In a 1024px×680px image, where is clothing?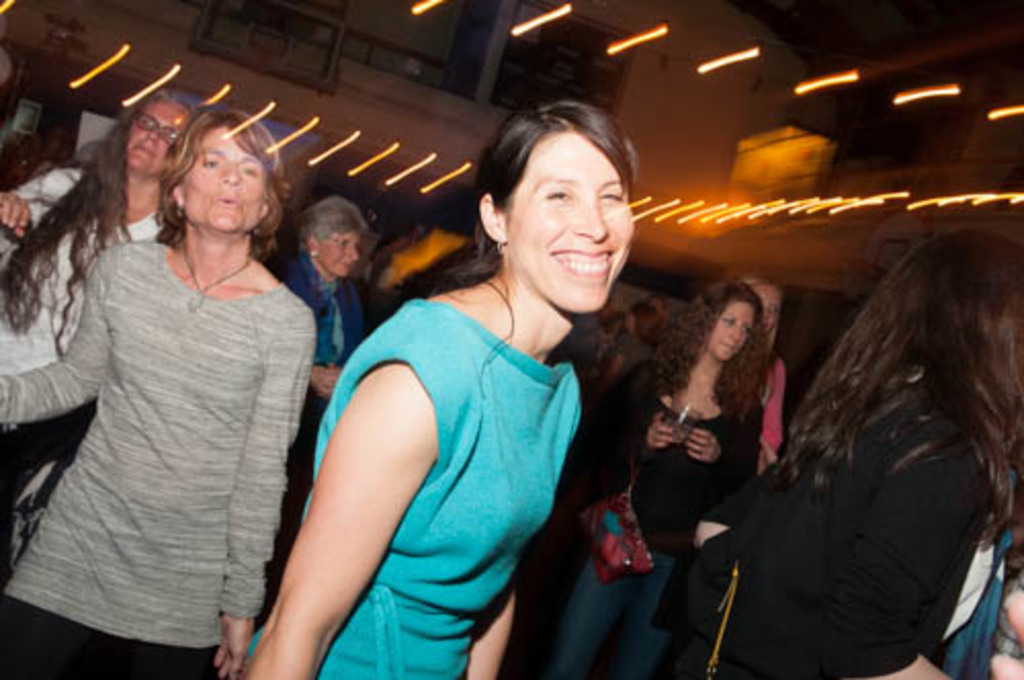
(967,469,1022,666).
